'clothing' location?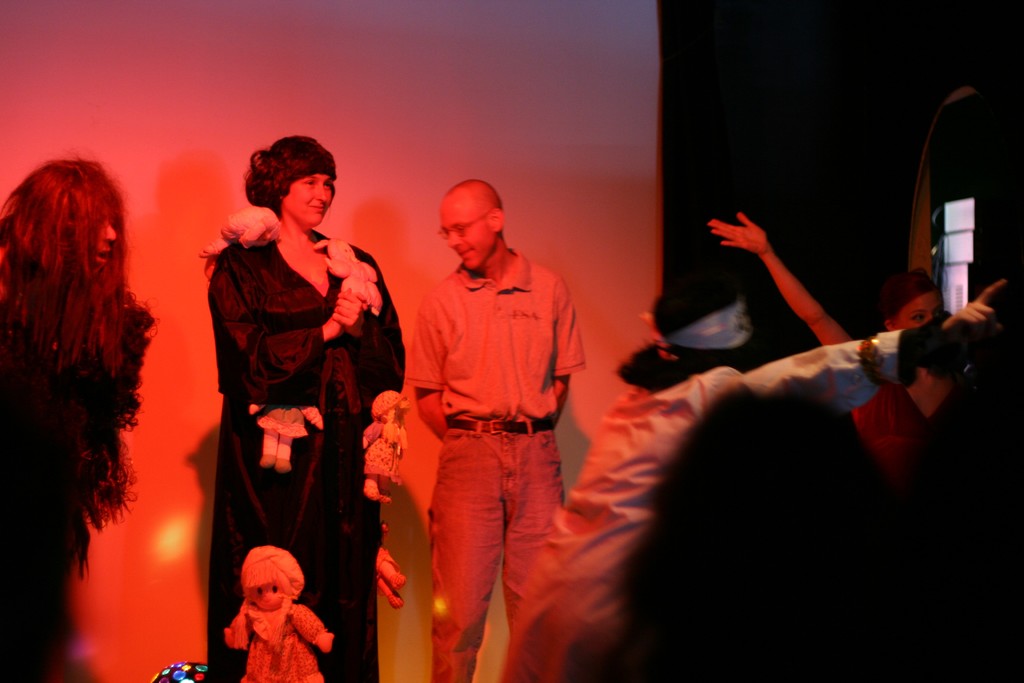
x1=0, y1=278, x2=155, y2=680
